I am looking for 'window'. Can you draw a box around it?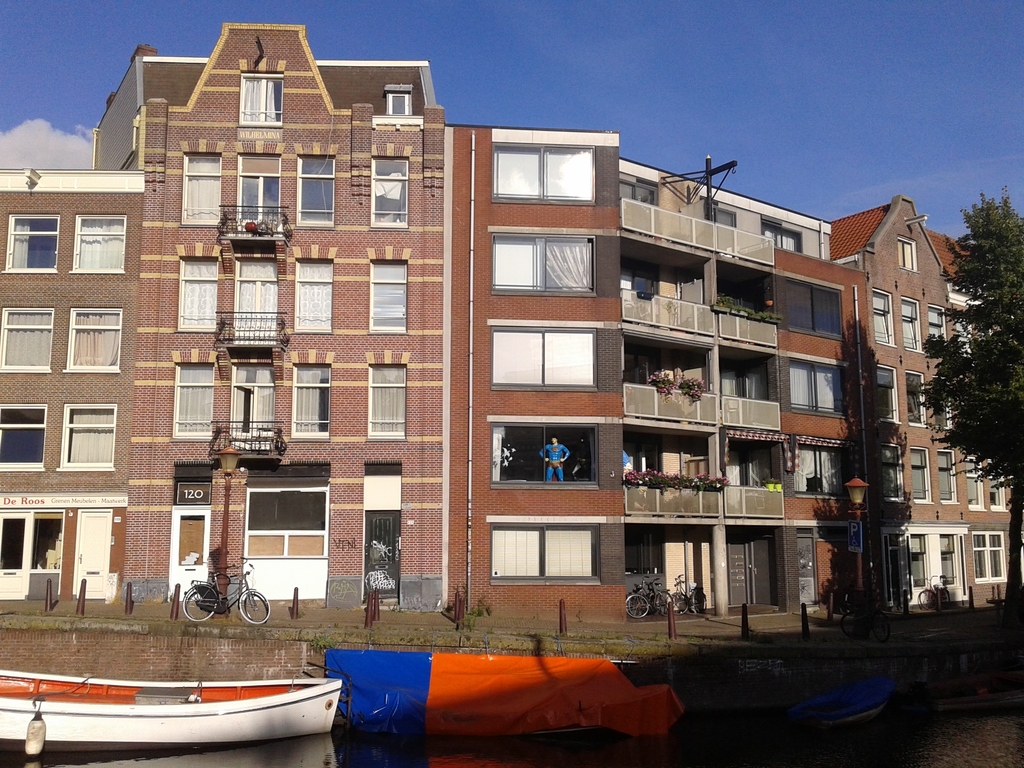
Sure, the bounding box is <bbox>365, 145, 412, 229</bbox>.
